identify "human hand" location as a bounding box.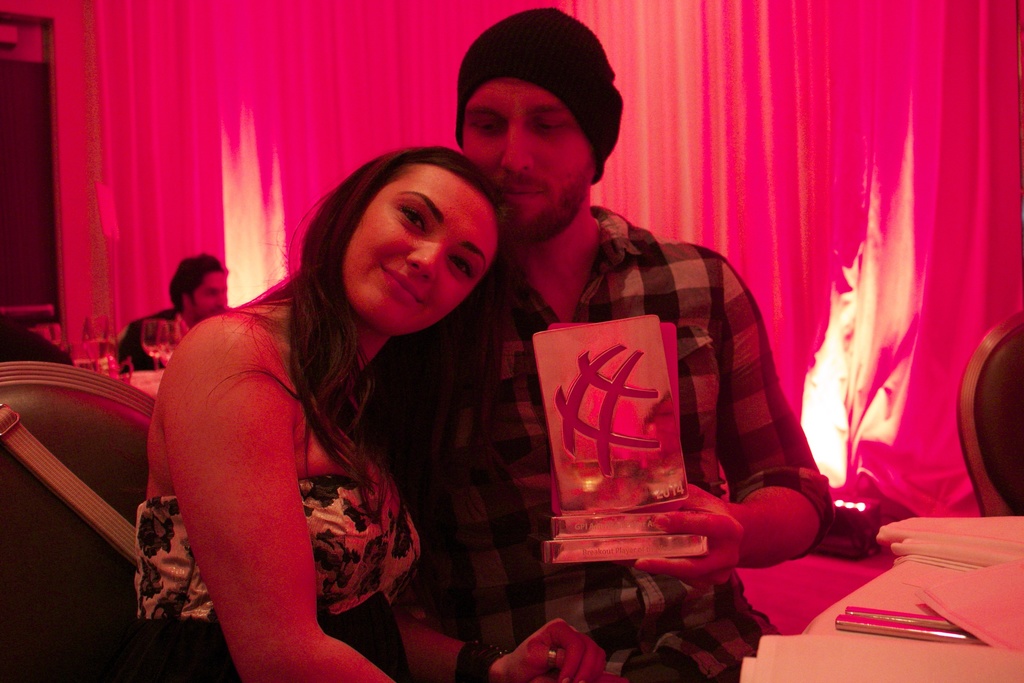
region(634, 479, 742, 584).
